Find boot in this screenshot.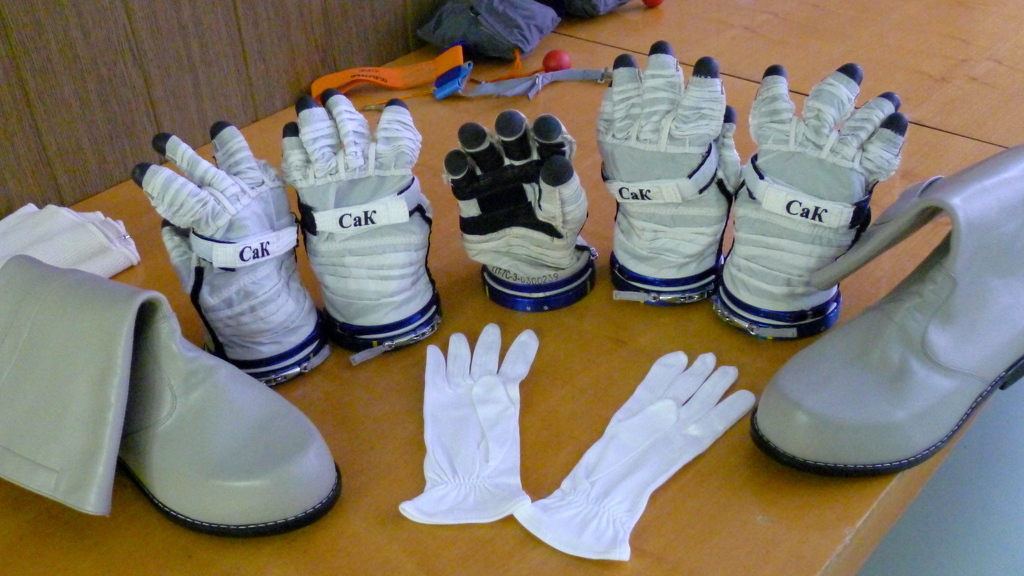
The bounding box for boot is bbox(740, 136, 1023, 498).
